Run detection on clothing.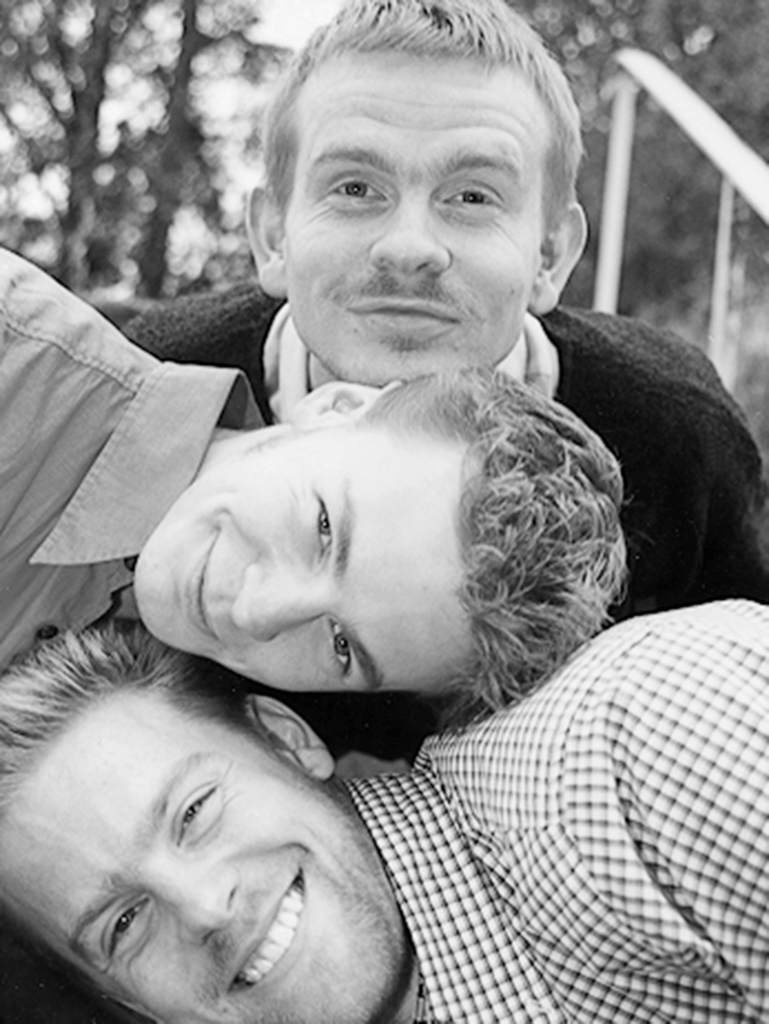
Result: <bbox>105, 276, 768, 623</bbox>.
